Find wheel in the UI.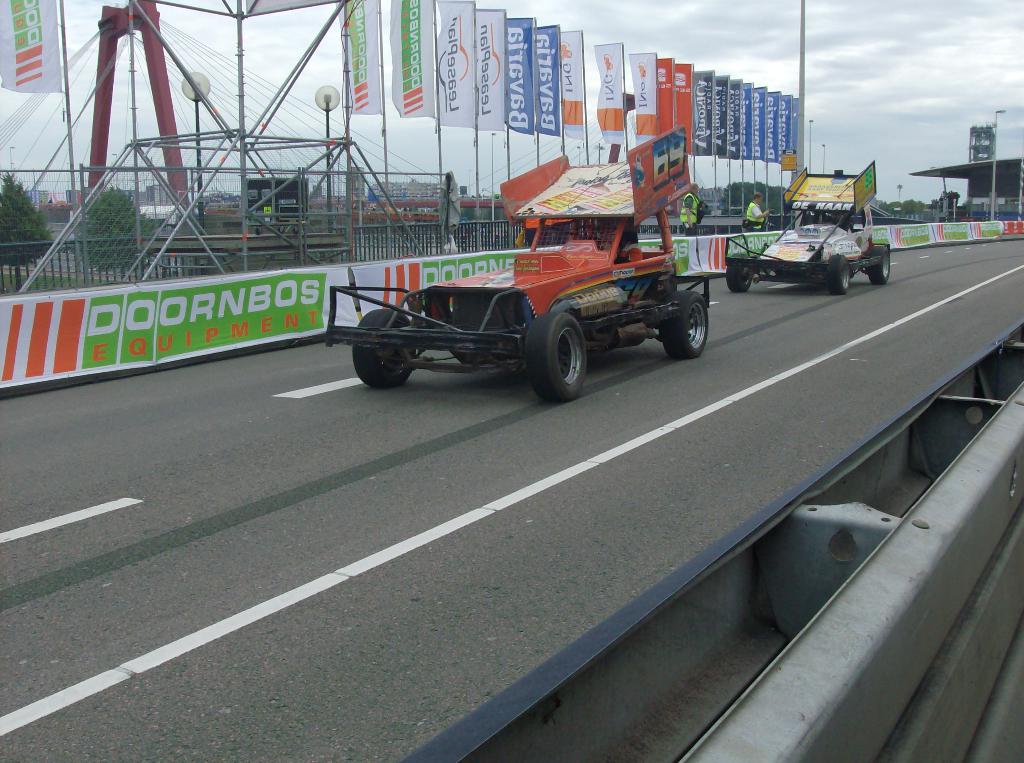
UI element at bbox=(664, 280, 716, 360).
